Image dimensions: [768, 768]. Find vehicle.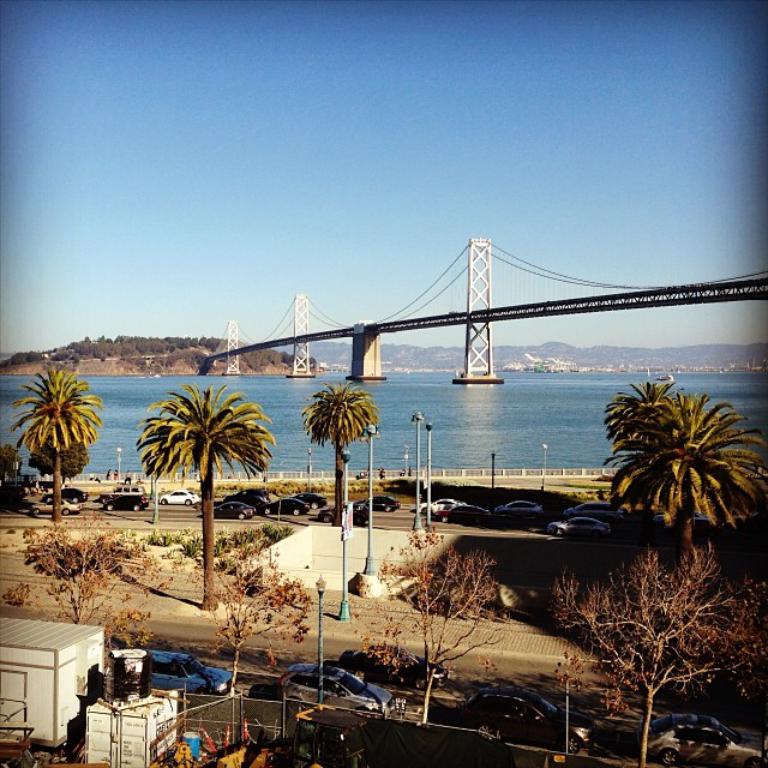
<region>430, 503, 492, 524</region>.
